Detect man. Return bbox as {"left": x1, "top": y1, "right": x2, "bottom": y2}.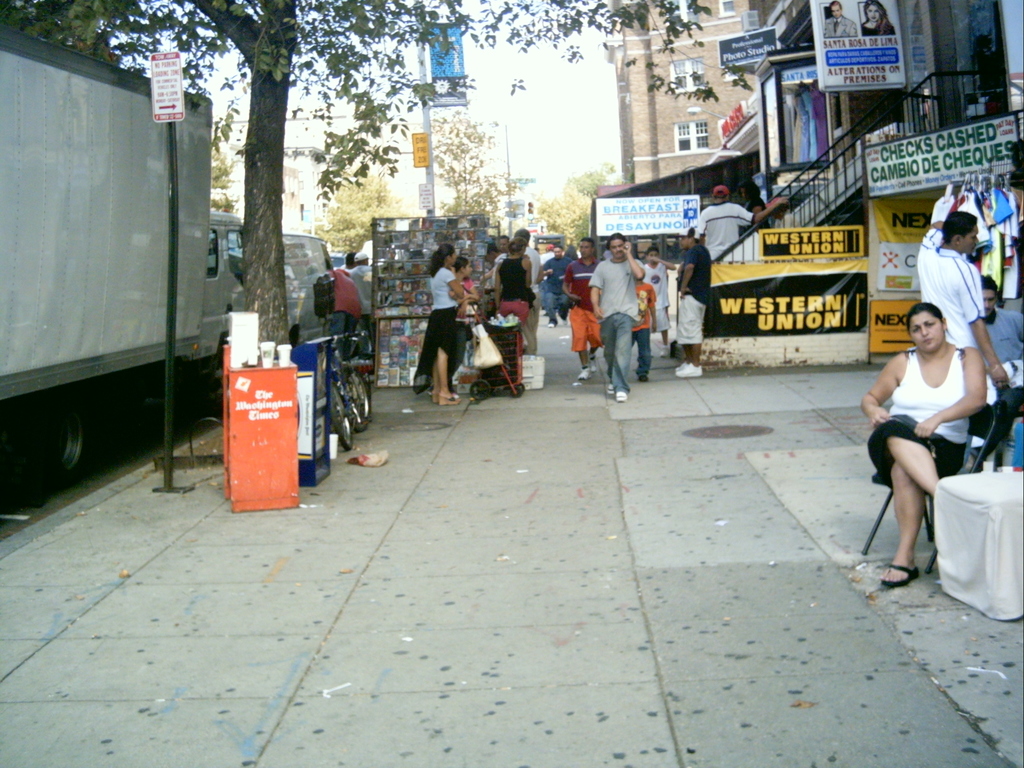
{"left": 580, "top": 228, "right": 664, "bottom": 396}.
